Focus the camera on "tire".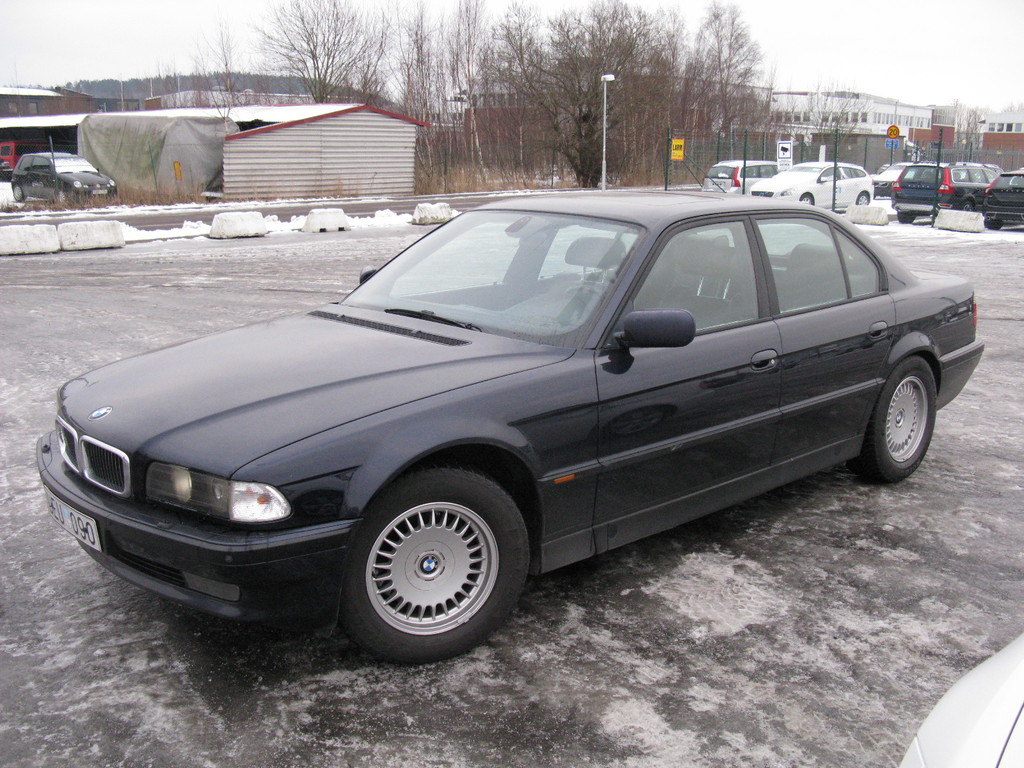
Focus region: 868/341/945/490.
